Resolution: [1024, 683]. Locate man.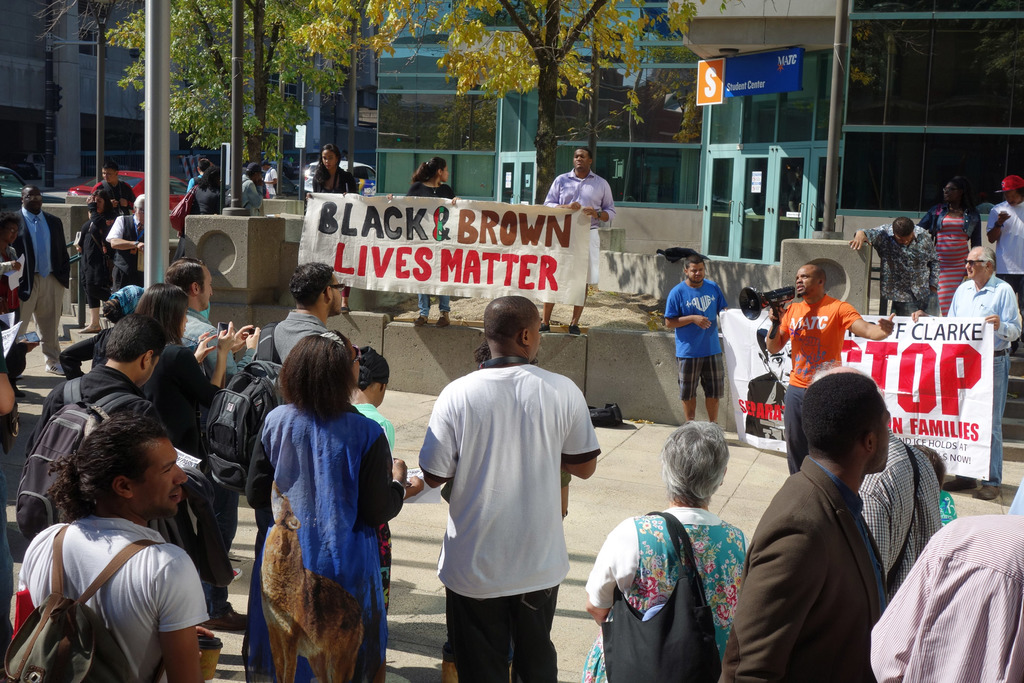
(left=225, top=162, right=265, bottom=217).
